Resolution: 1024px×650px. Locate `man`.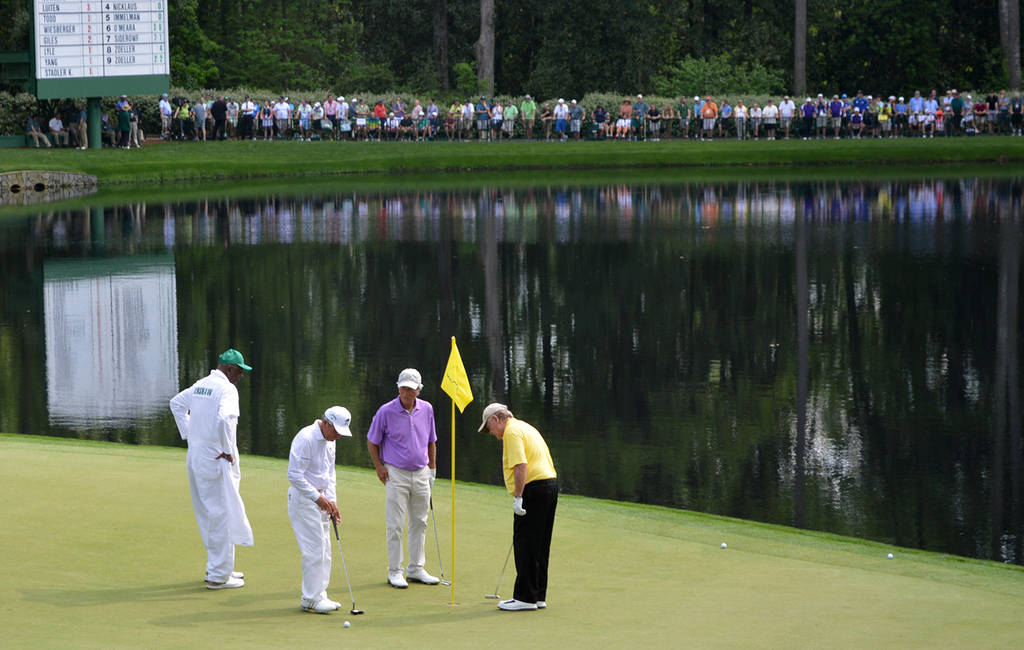
539:107:549:136.
